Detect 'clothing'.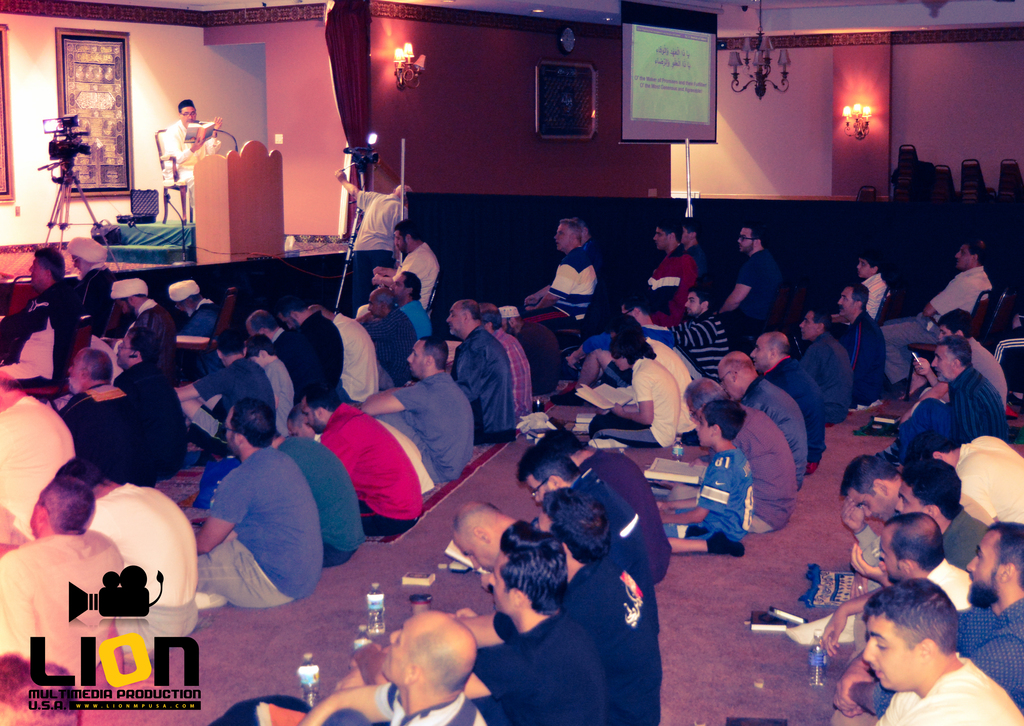
Detected at 320/407/416/539.
